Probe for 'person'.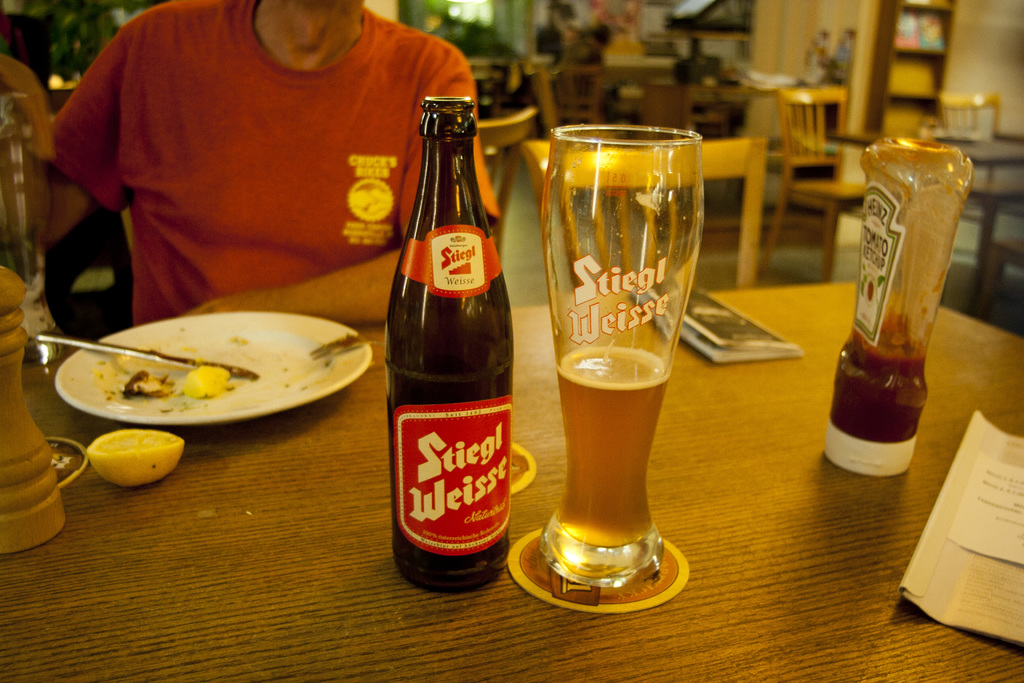
Probe result: BBox(0, 0, 491, 372).
